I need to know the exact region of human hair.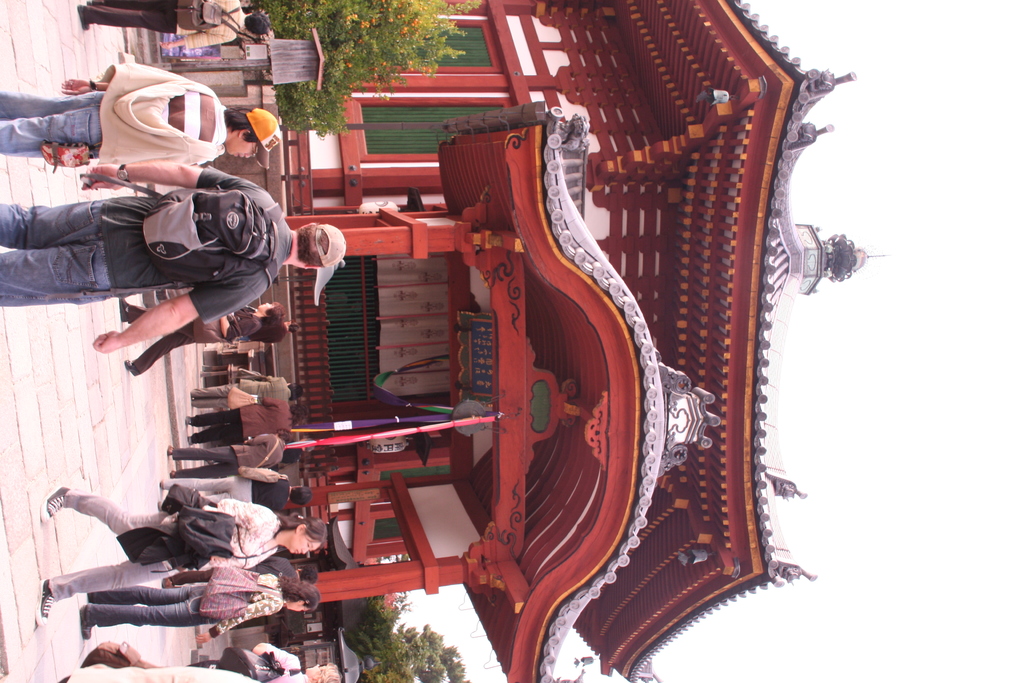
Region: rect(280, 428, 294, 448).
